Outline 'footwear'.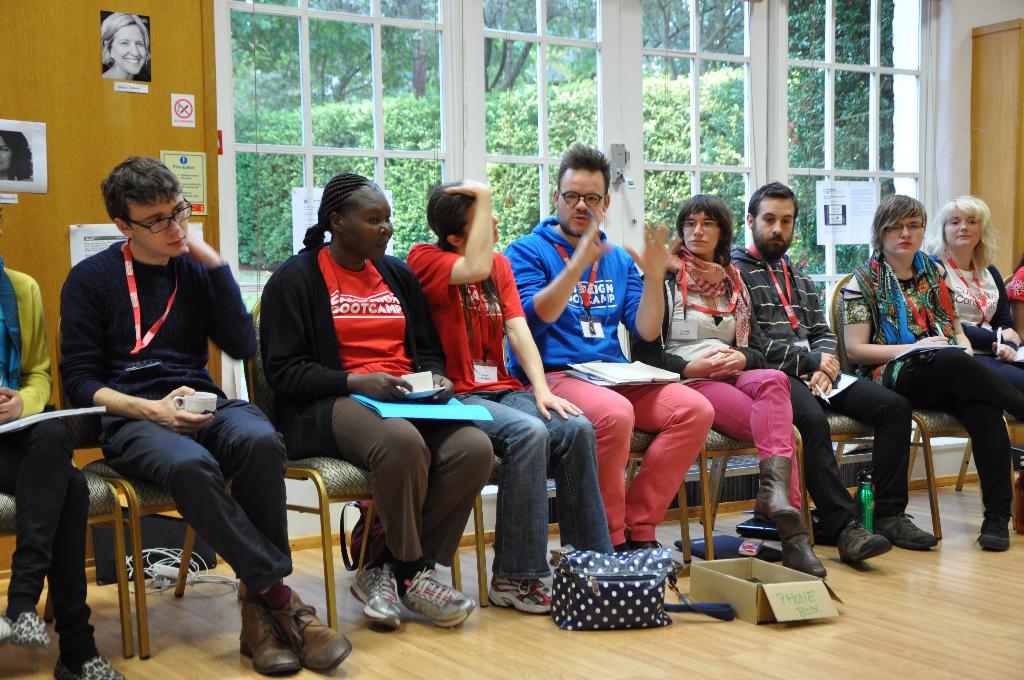
Outline: [346,556,403,633].
